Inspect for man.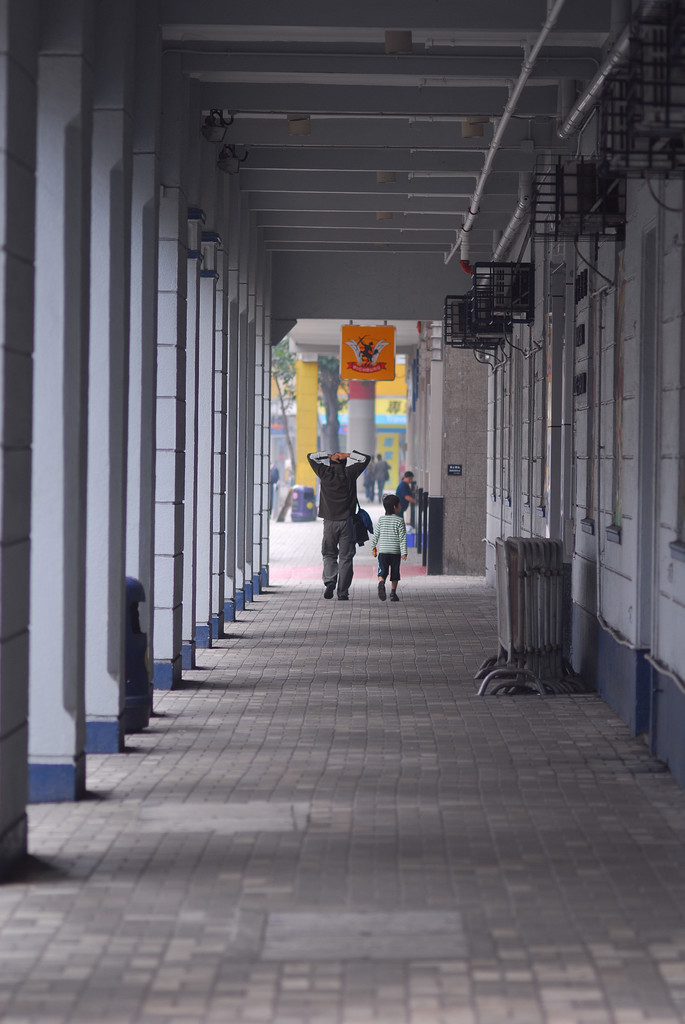
Inspection: [x1=370, y1=454, x2=390, y2=503].
